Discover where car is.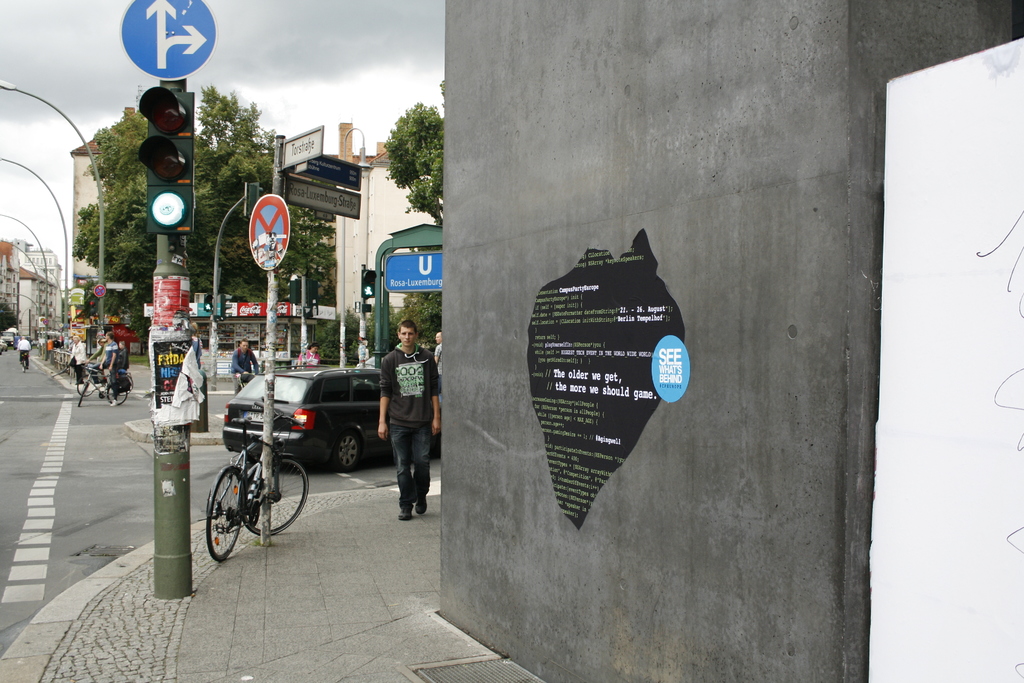
Discovered at {"x1": 224, "y1": 361, "x2": 397, "y2": 478}.
